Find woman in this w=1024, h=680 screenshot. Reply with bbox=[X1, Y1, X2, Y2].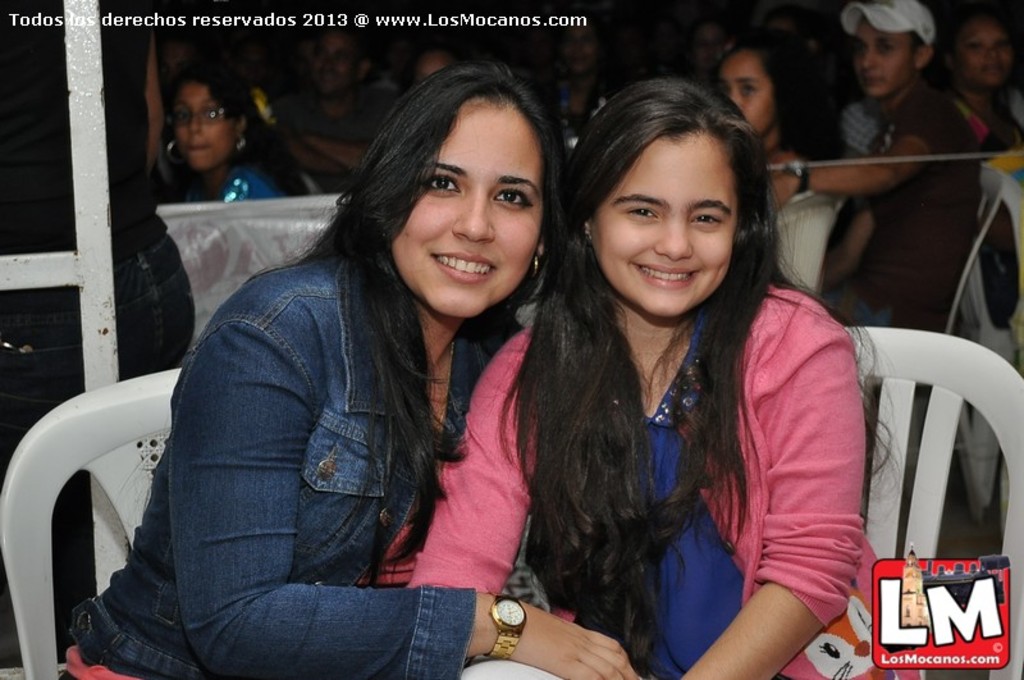
bbox=[59, 64, 636, 679].
